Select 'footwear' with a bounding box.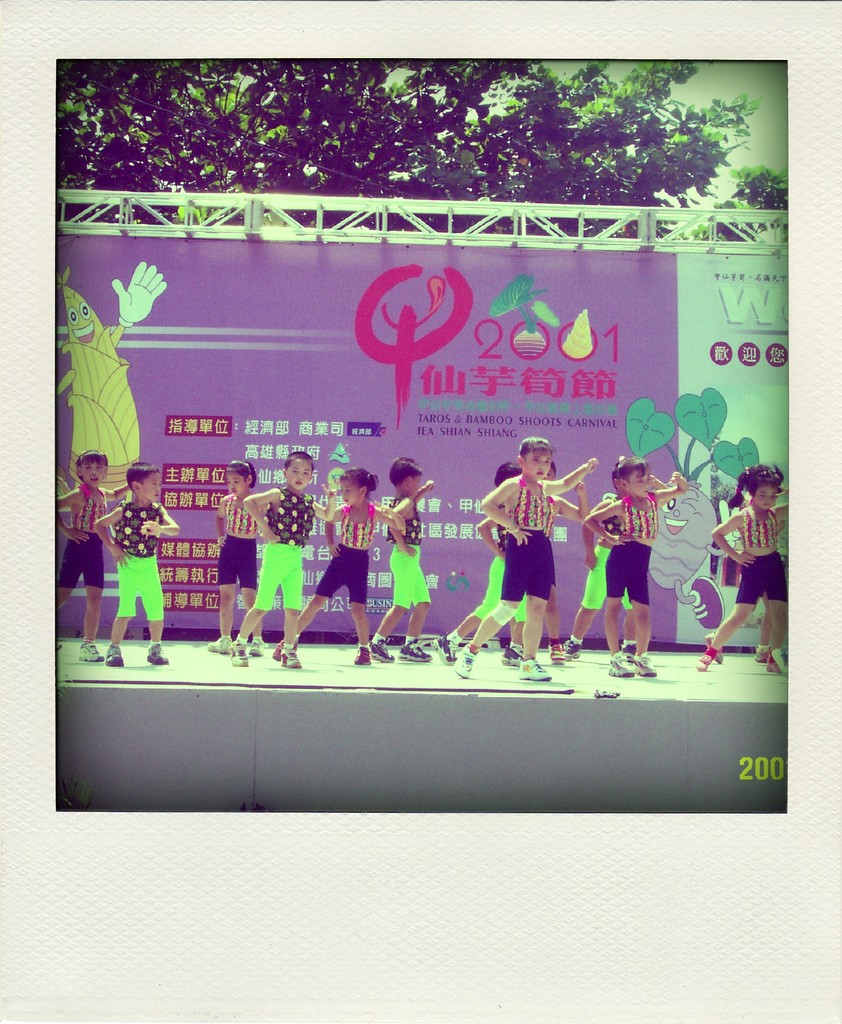
Rect(519, 659, 547, 683).
